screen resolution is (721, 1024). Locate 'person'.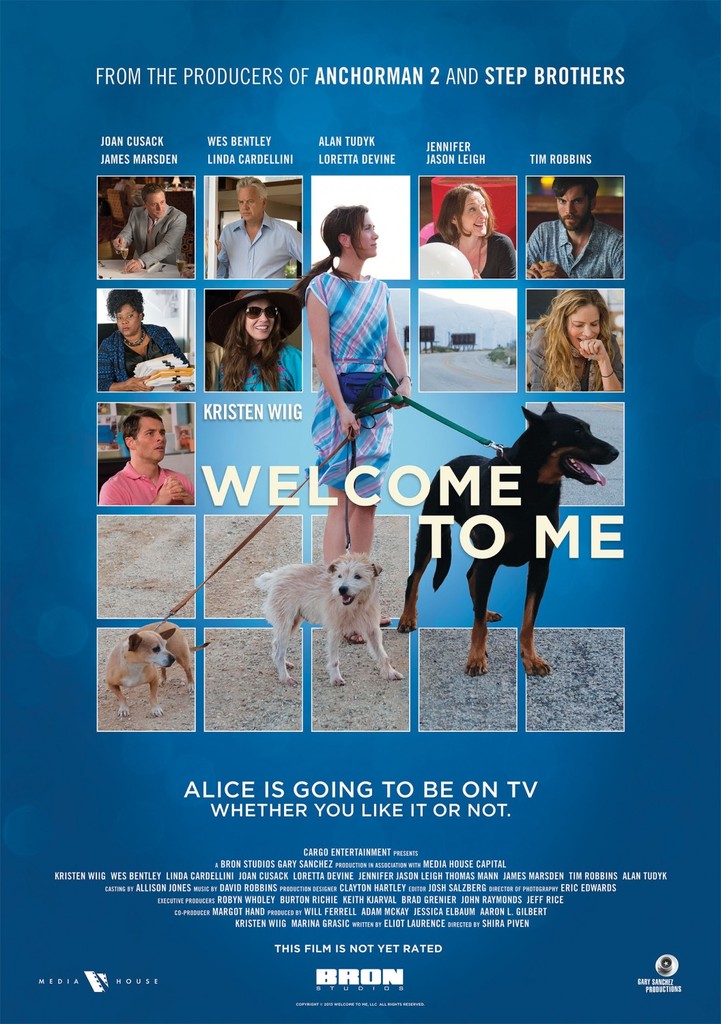
(left=111, top=182, right=190, bottom=271).
